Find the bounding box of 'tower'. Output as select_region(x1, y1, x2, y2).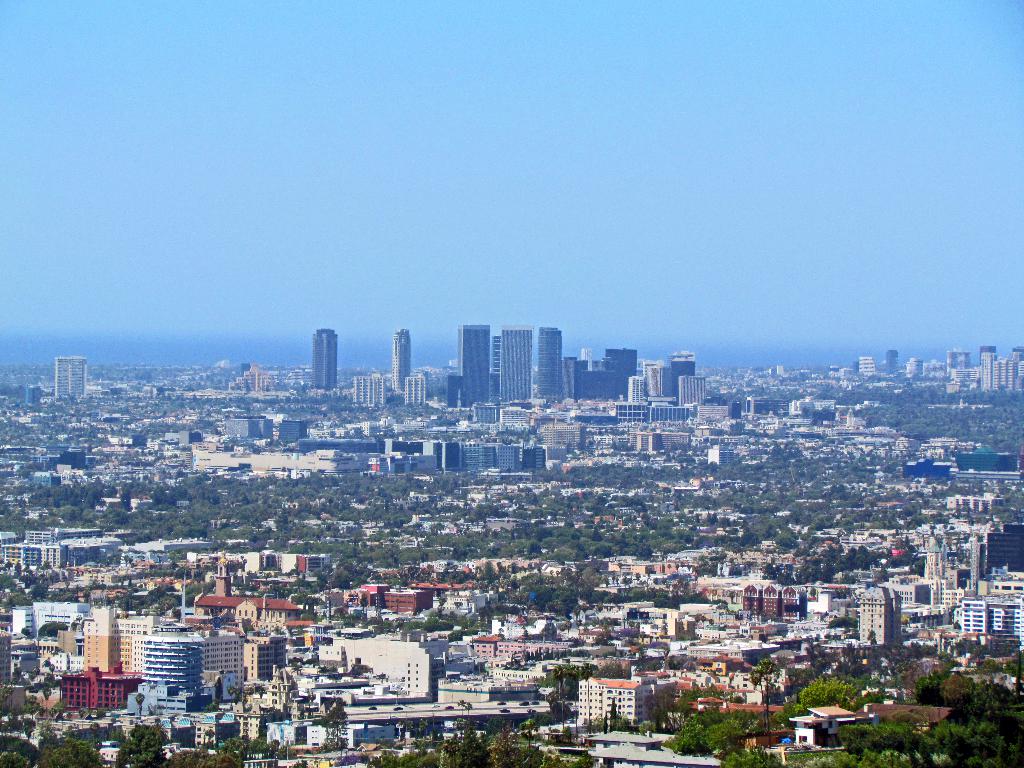
select_region(603, 346, 641, 399).
